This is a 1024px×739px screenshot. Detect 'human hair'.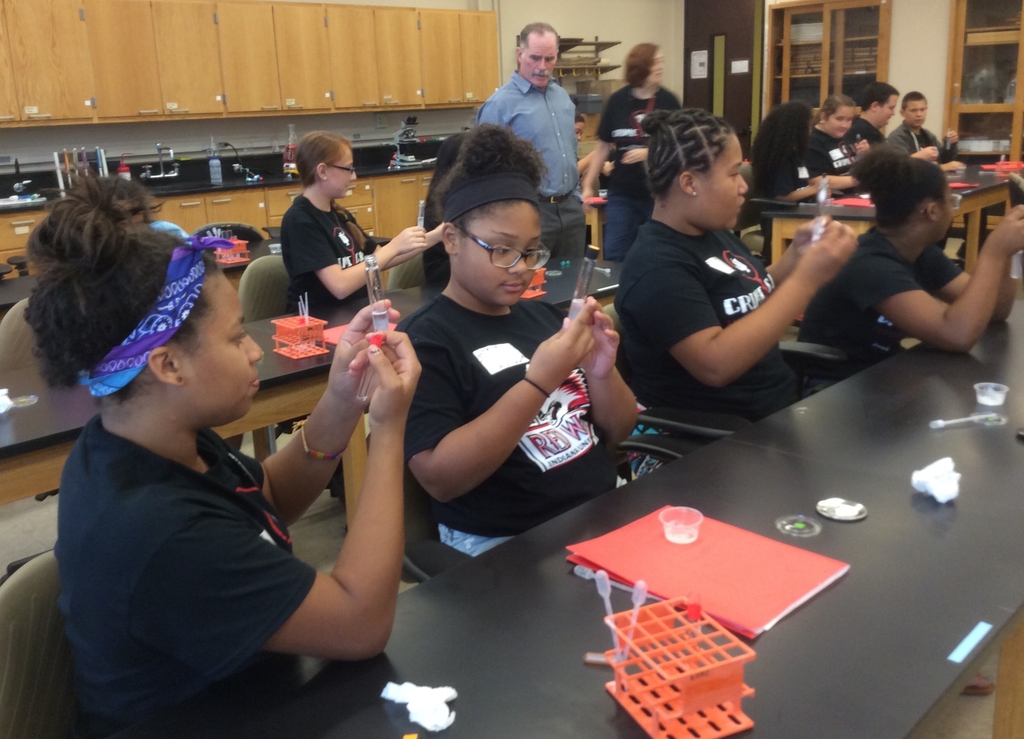
l=902, t=88, r=929, b=108.
